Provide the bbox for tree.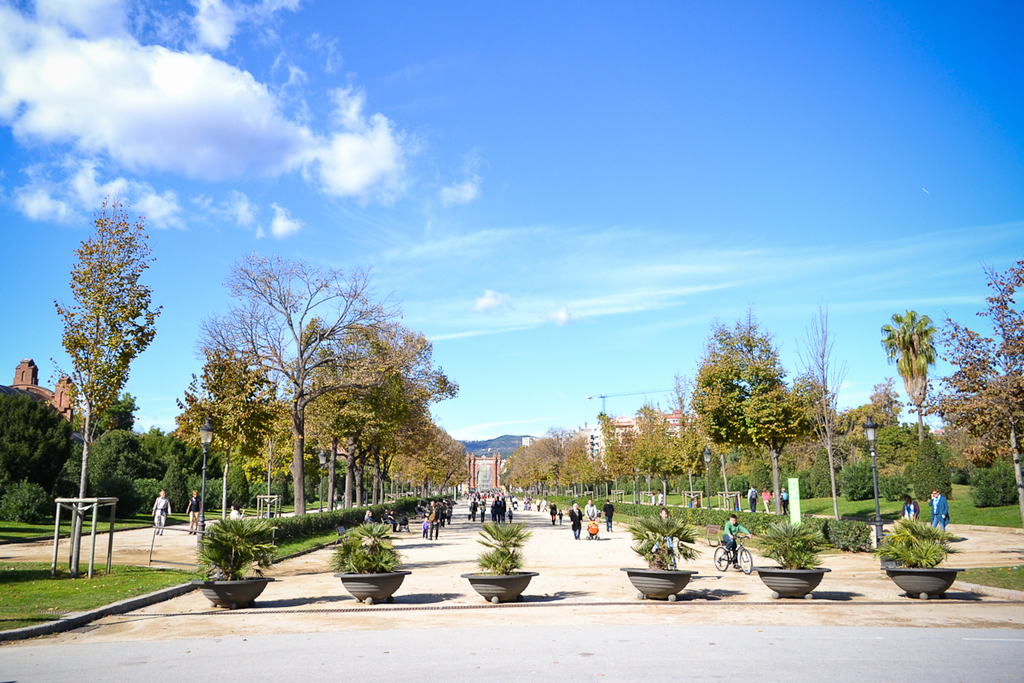
[352,405,482,505].
